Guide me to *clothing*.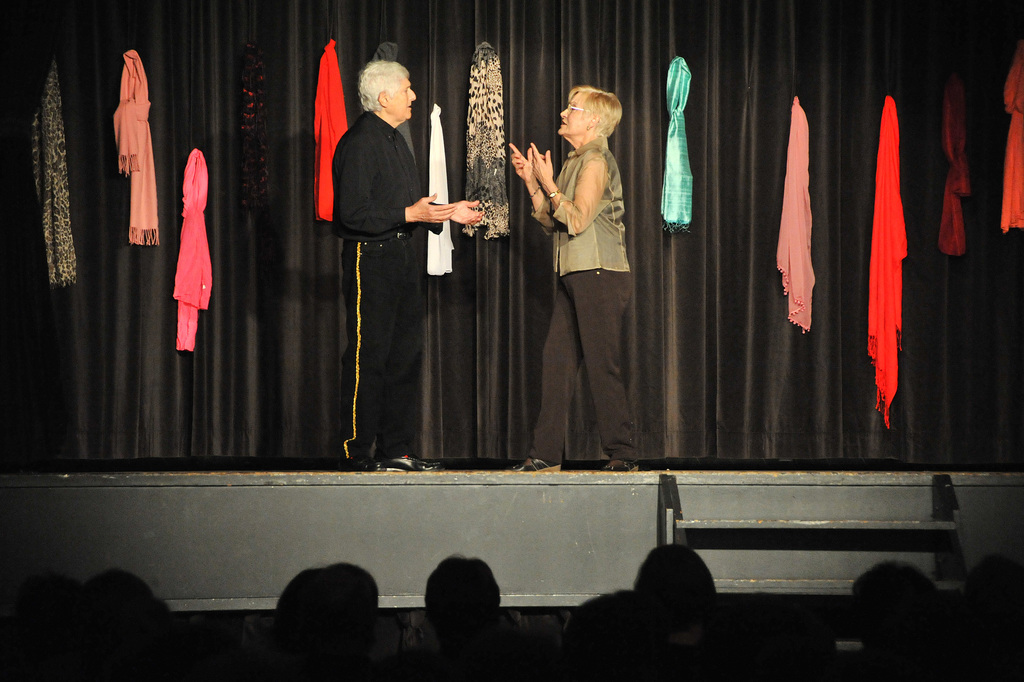
Guidance: BBox(531, 144, 624, 460).
